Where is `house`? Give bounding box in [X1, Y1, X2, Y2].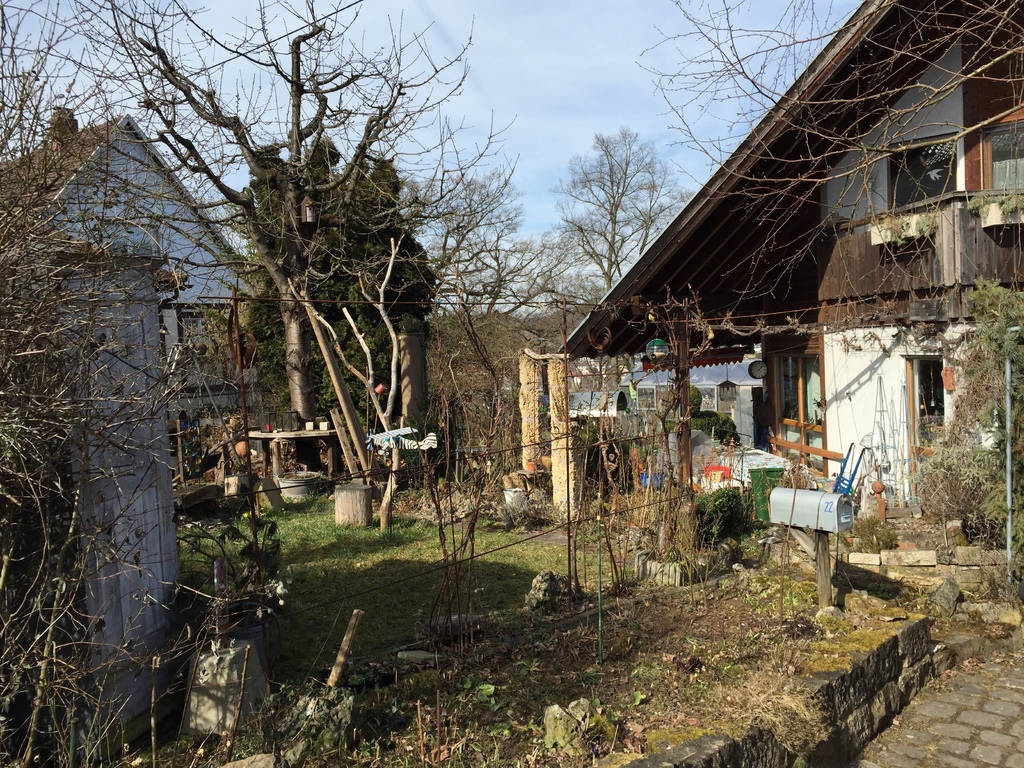
[558, 0, 1006, 570].
